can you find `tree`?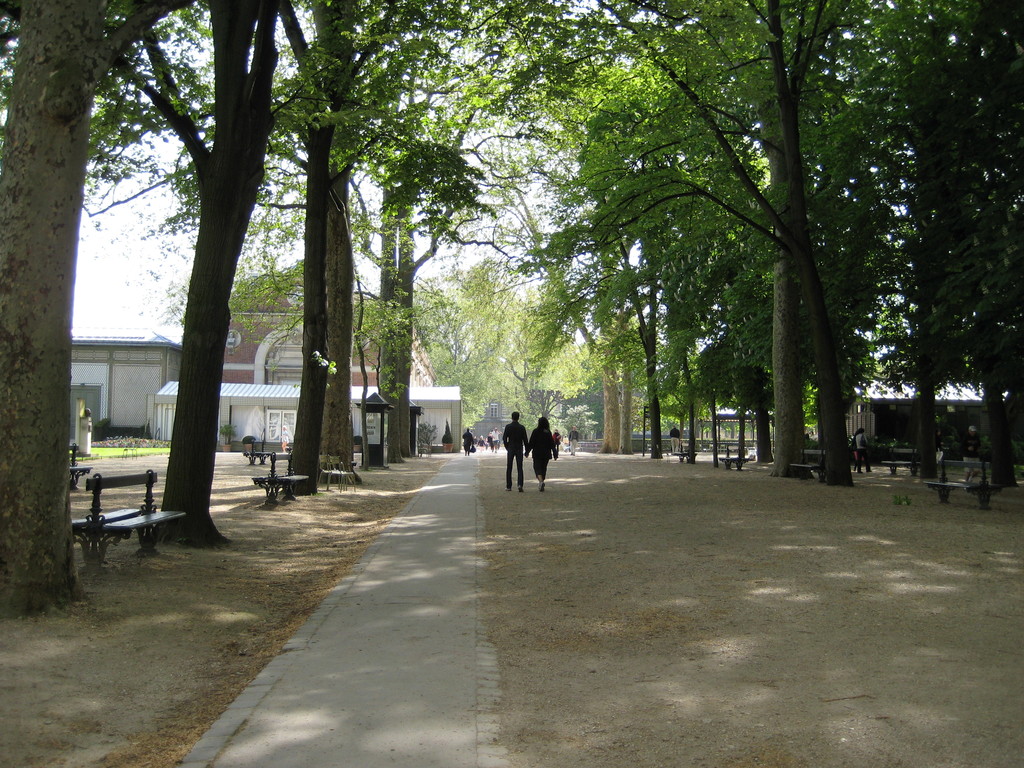
Yes, bounding box: BBox(165, 0, 412, 500).
